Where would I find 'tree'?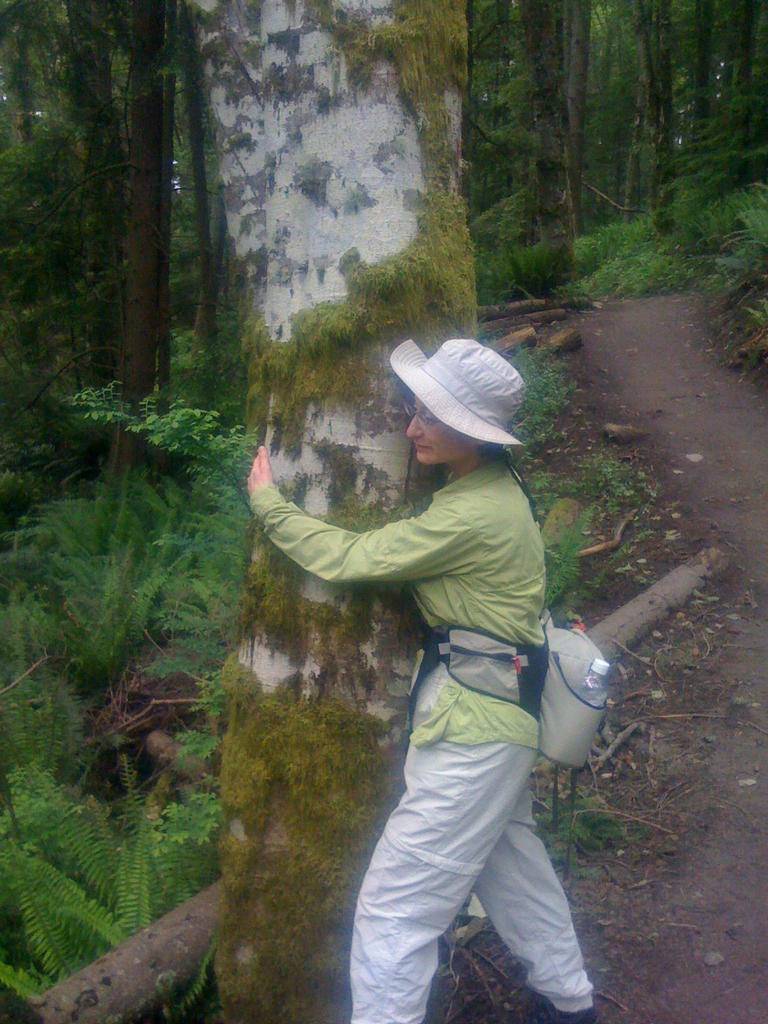
At pyautogui.locateOnScreen(512, 1, 594, 287).
